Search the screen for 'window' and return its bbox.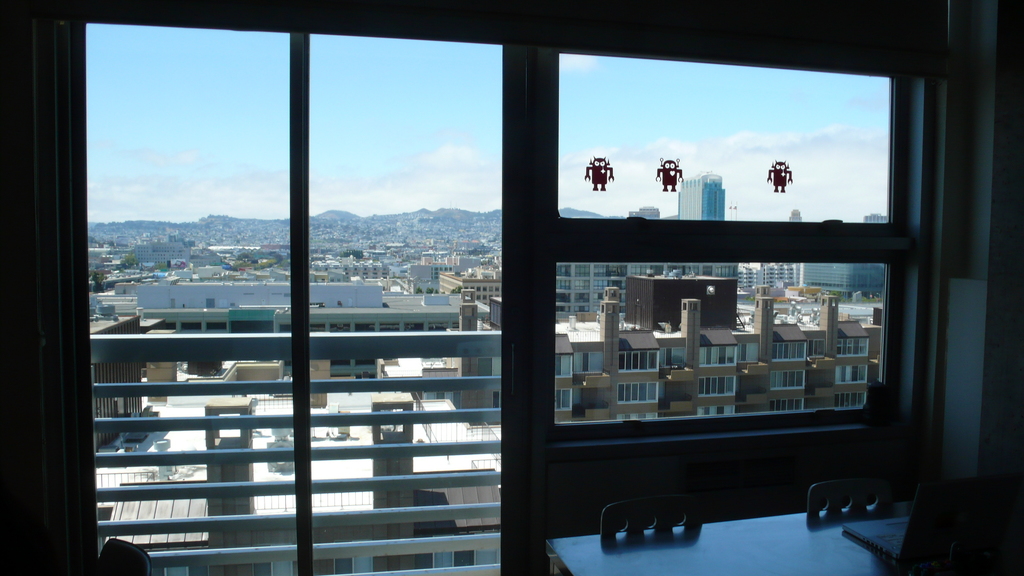
Found: [x1=371, y1=549, x2=433, y2=574].
